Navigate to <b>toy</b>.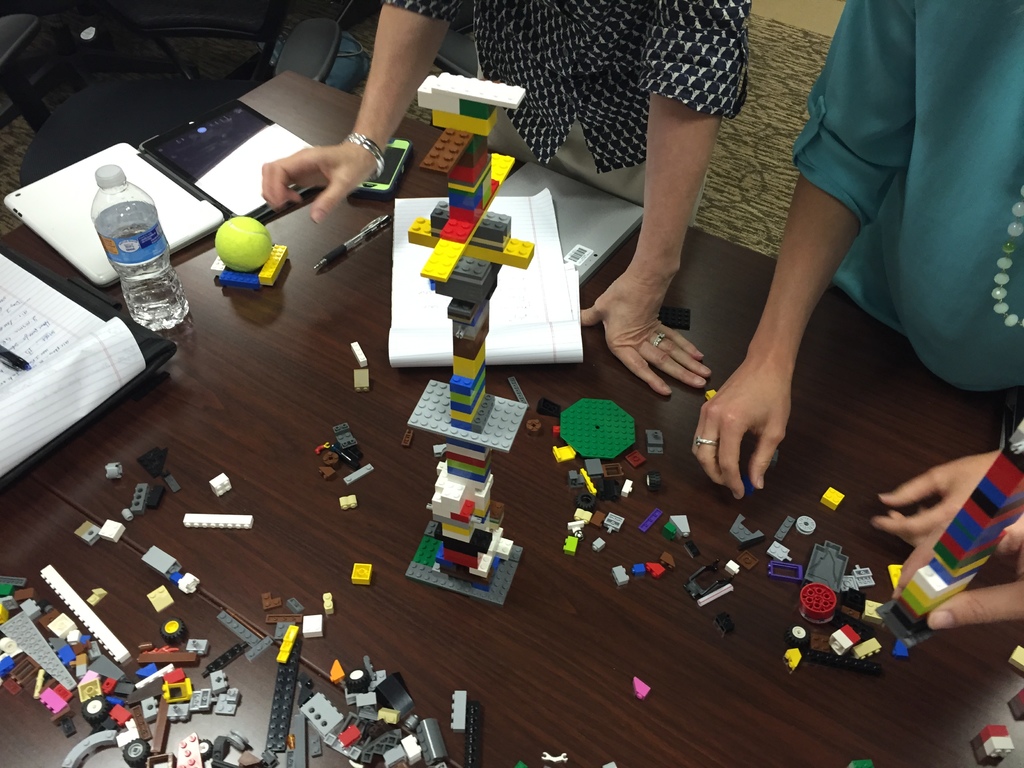
Navigation target: Rect(642, 511, 662, 532).
